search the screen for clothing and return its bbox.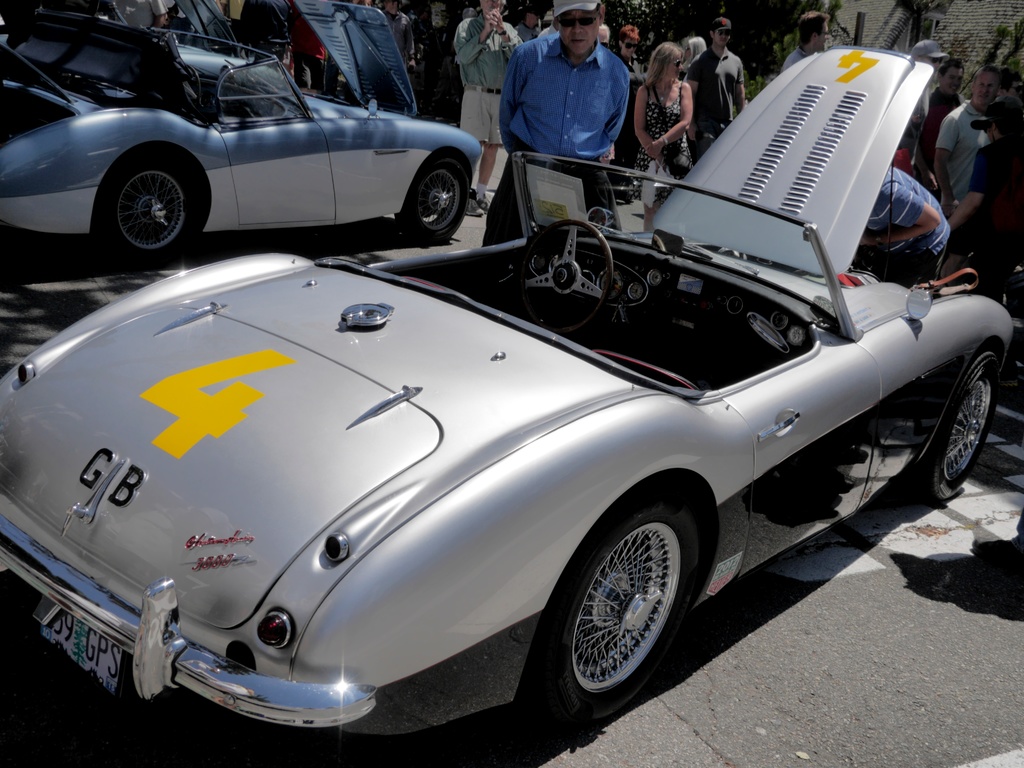
Found: bbox(636, 77, 691, 210).
